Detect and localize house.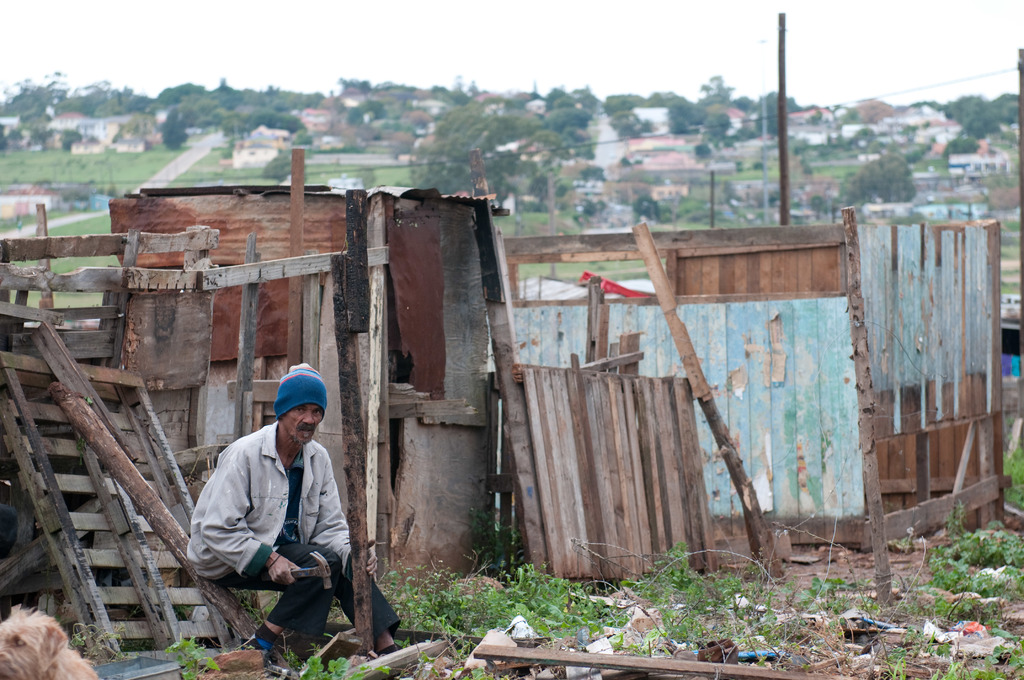
Localized at pyautogui.locateOnScreen(114, 130, 145, 152).
